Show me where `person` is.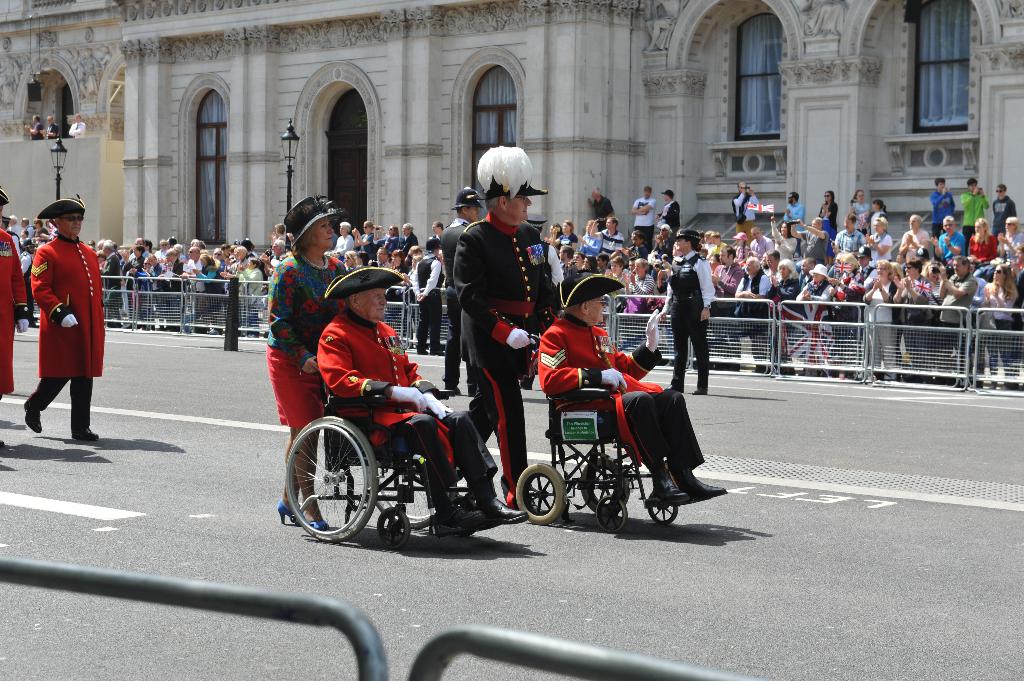
`person` is at x1=432, y1=223, x2=447, y2=237.
